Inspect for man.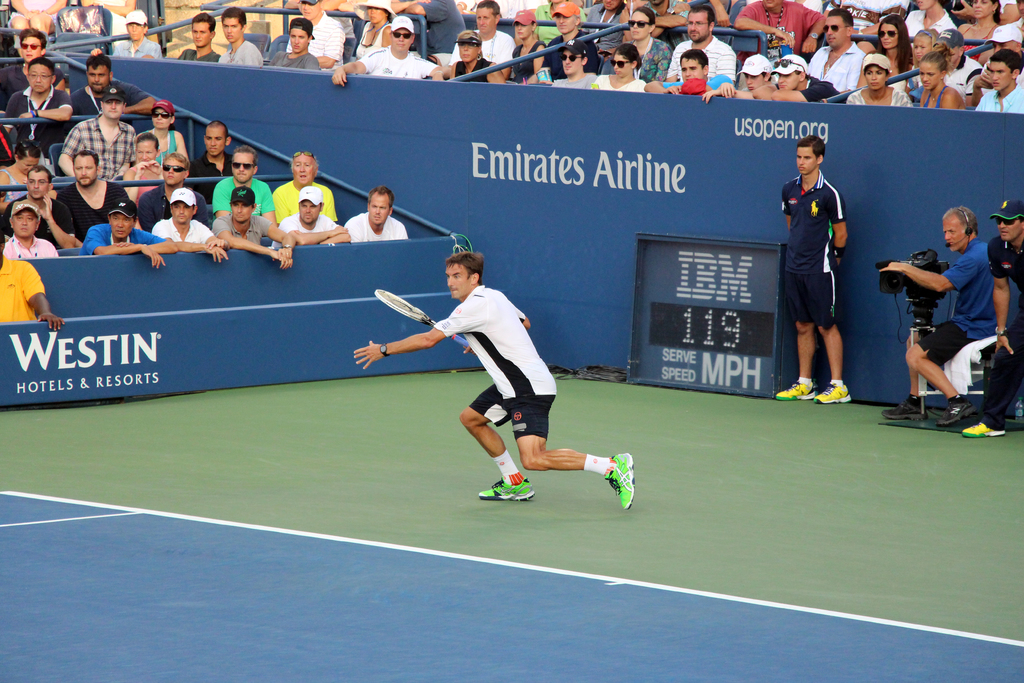
Inspection: <bbox>111, 9, 164, 58</bbox>.
